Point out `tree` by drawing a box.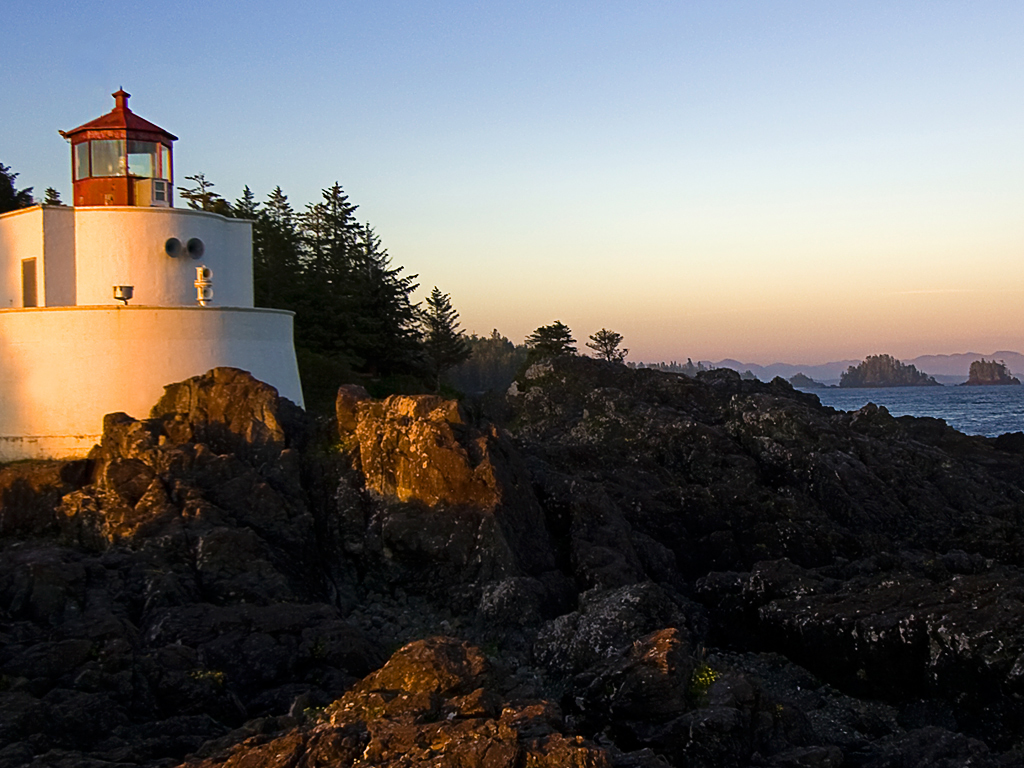
BBox(587, 326, 630, 362).
